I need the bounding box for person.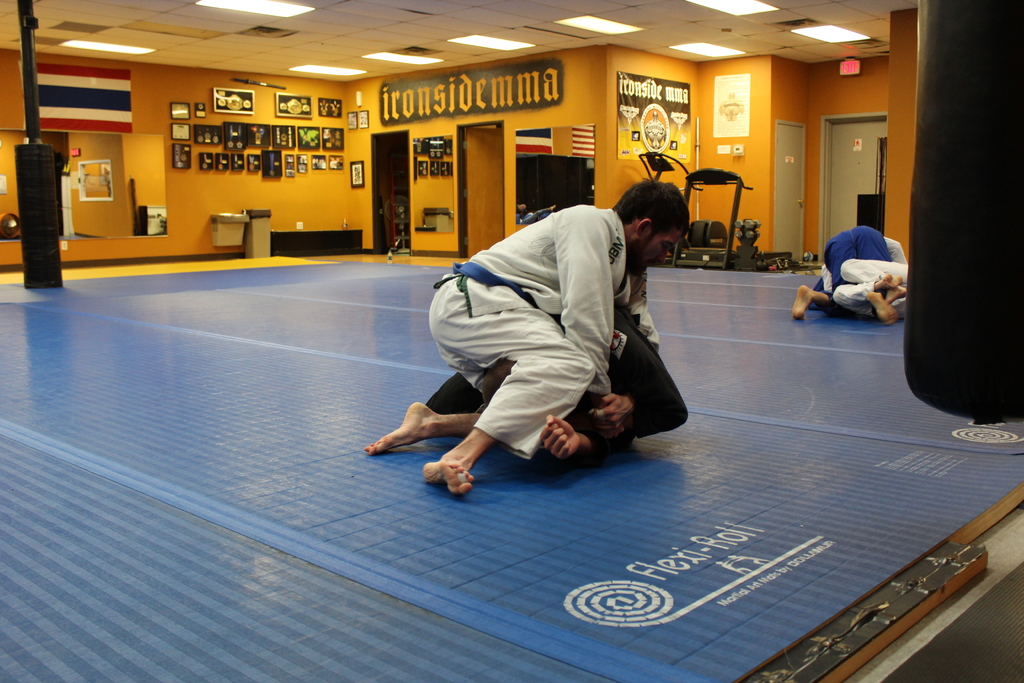
Here it is: detection(426, 306, 694, 477).
